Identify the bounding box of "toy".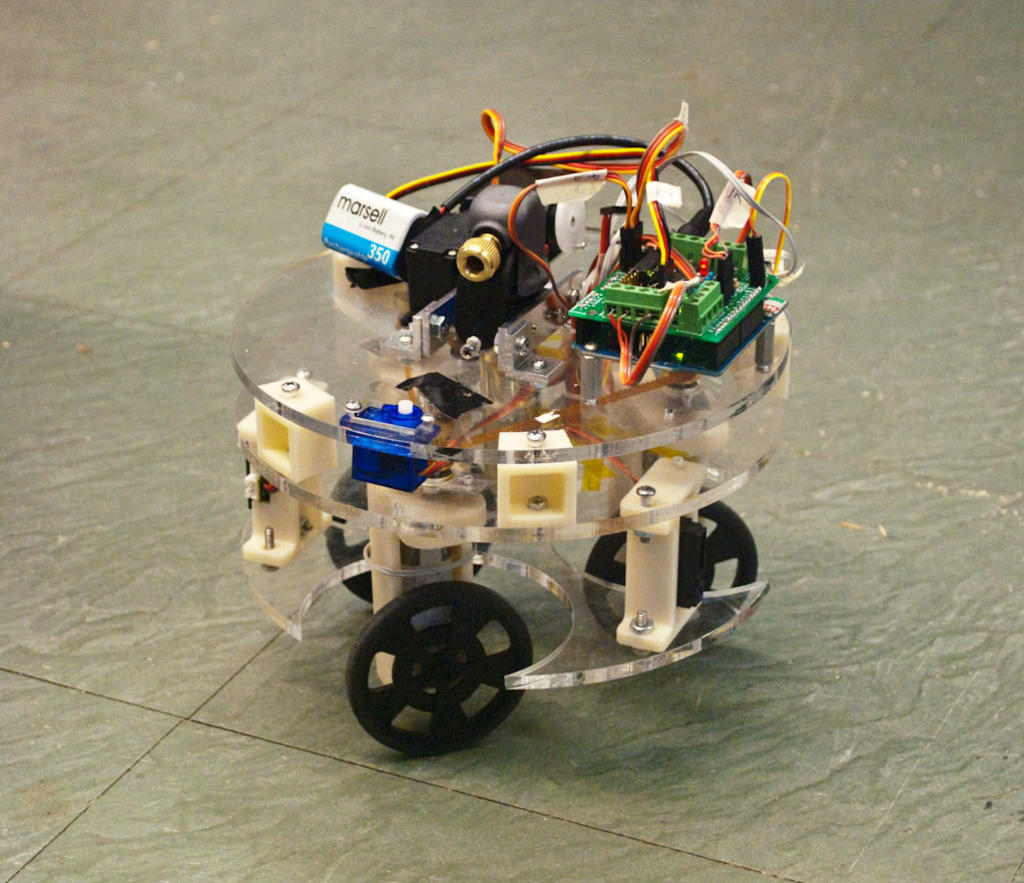
{"left": 231, "top": 104, "right": 807, "bottom": 755}.
